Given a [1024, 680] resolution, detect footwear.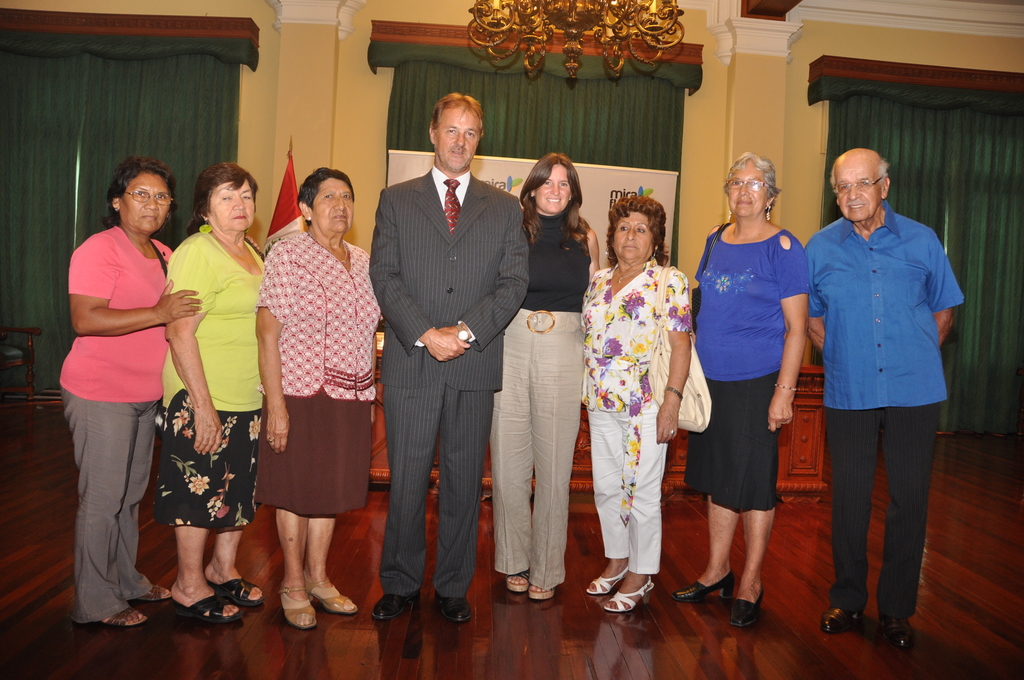
431:584:474:627.
